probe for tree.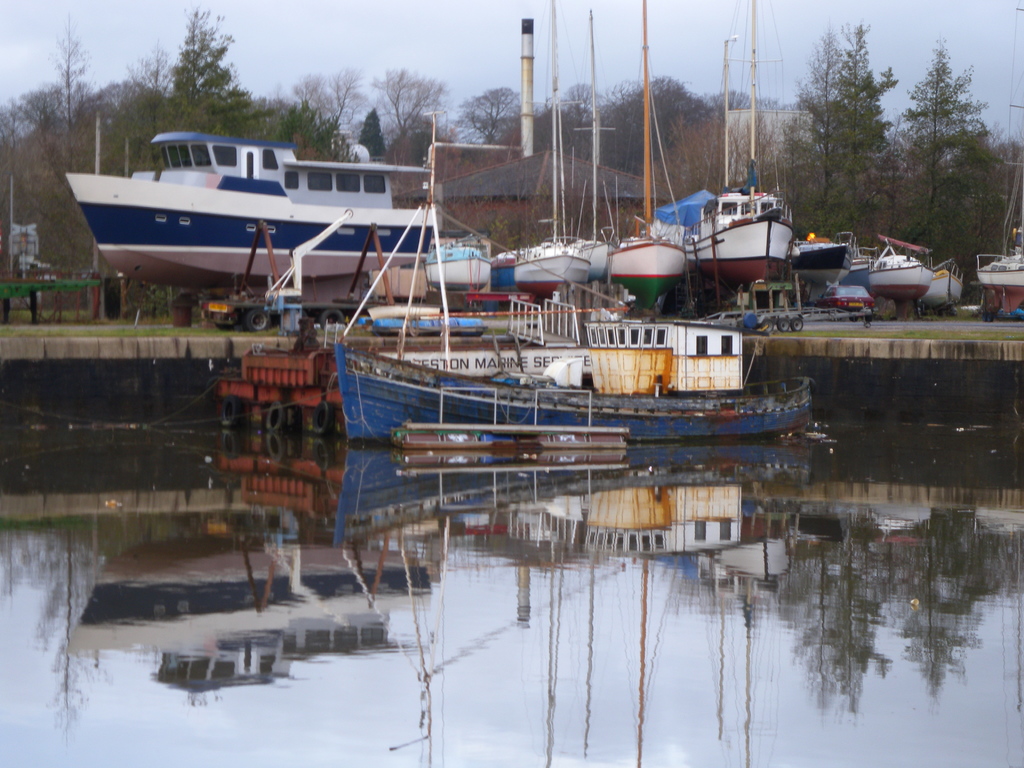
Probe result: bbox(534, 66, 797, 175).
